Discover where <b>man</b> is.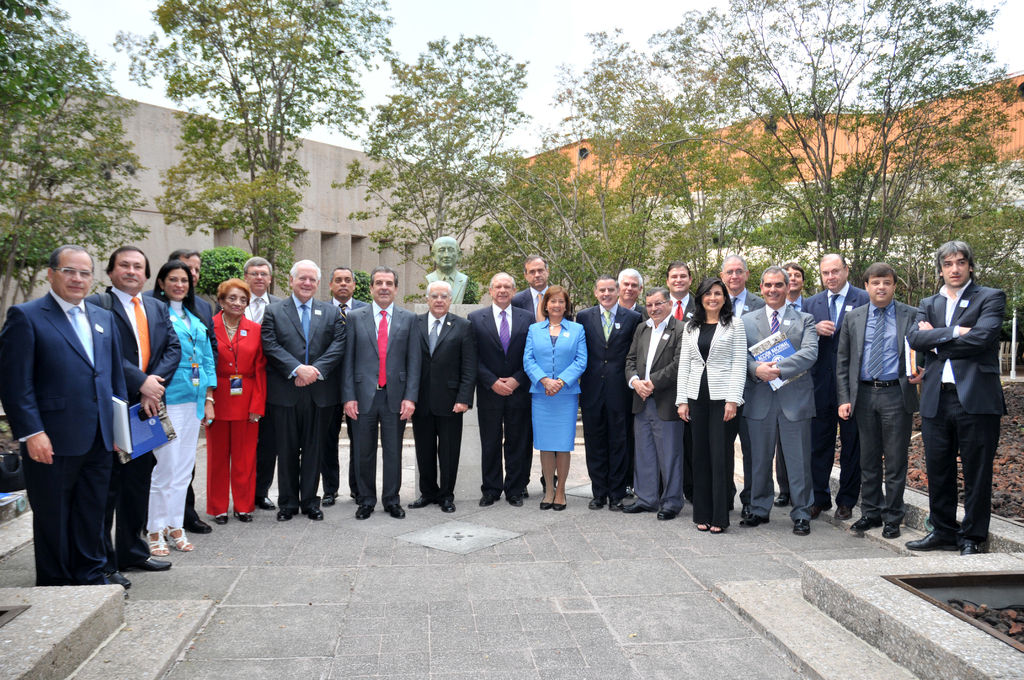
Discovered at [715,253,763,519].
